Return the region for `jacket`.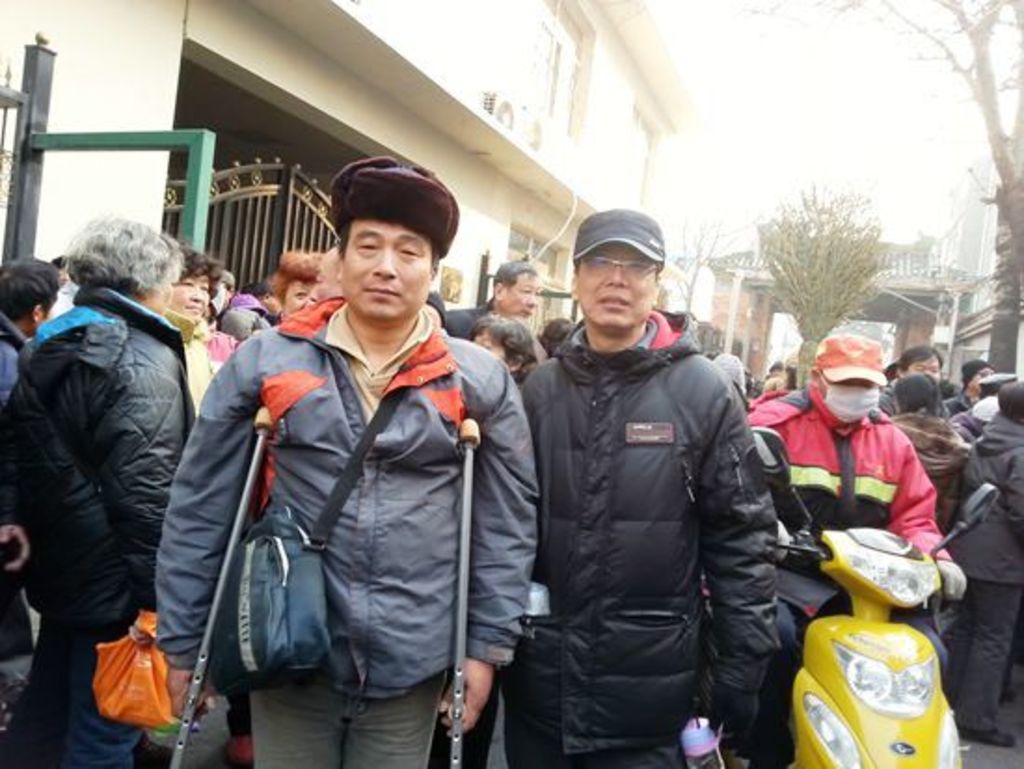
bbox(747, 376, 951, 618).
